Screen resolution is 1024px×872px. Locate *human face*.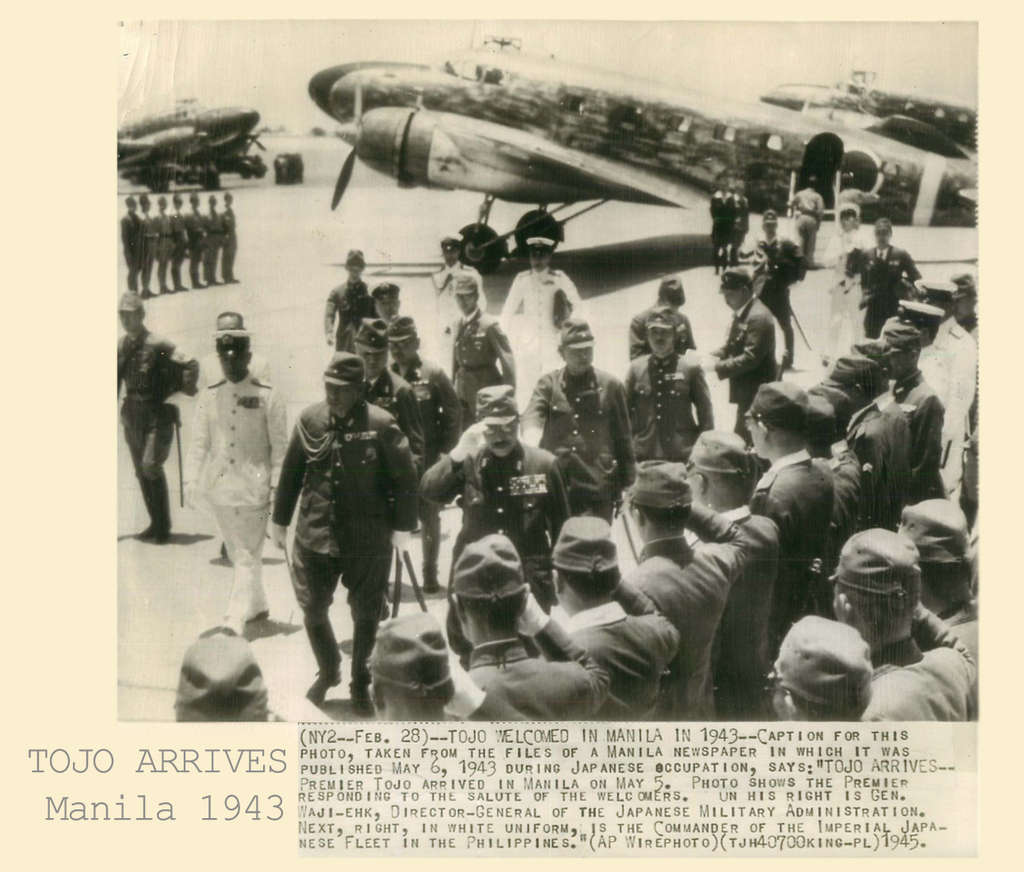
(x1=377, y1=298, x2=399, y2=321).
